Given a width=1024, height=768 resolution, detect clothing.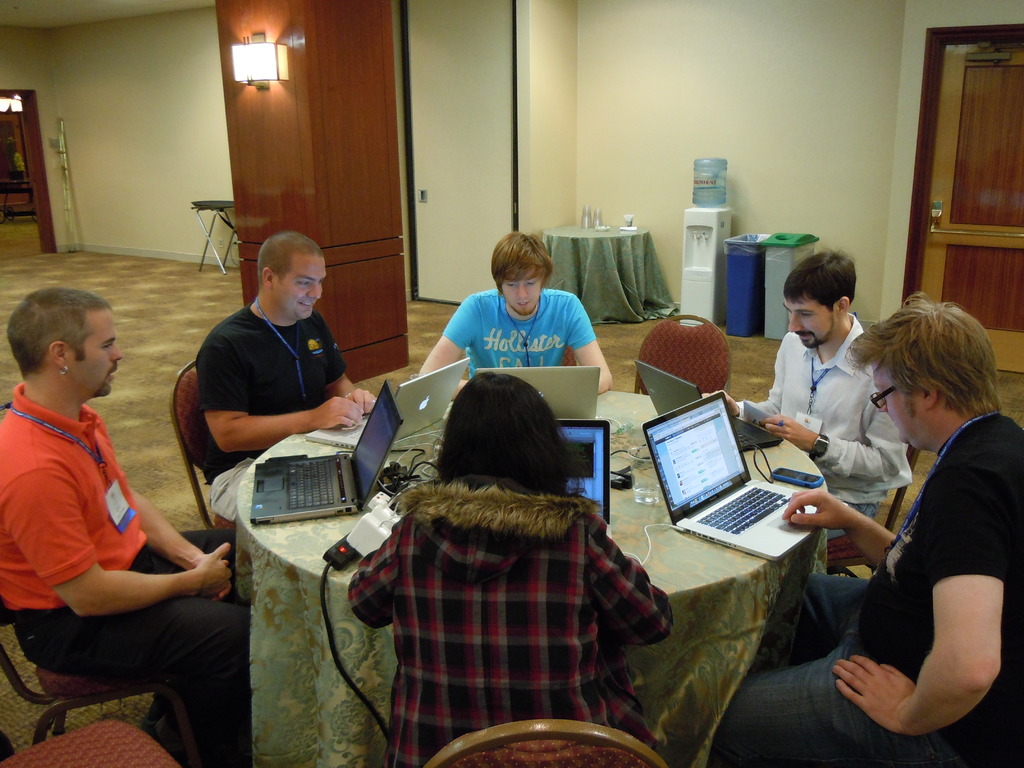
detection(707, 396, 1023, 767).
